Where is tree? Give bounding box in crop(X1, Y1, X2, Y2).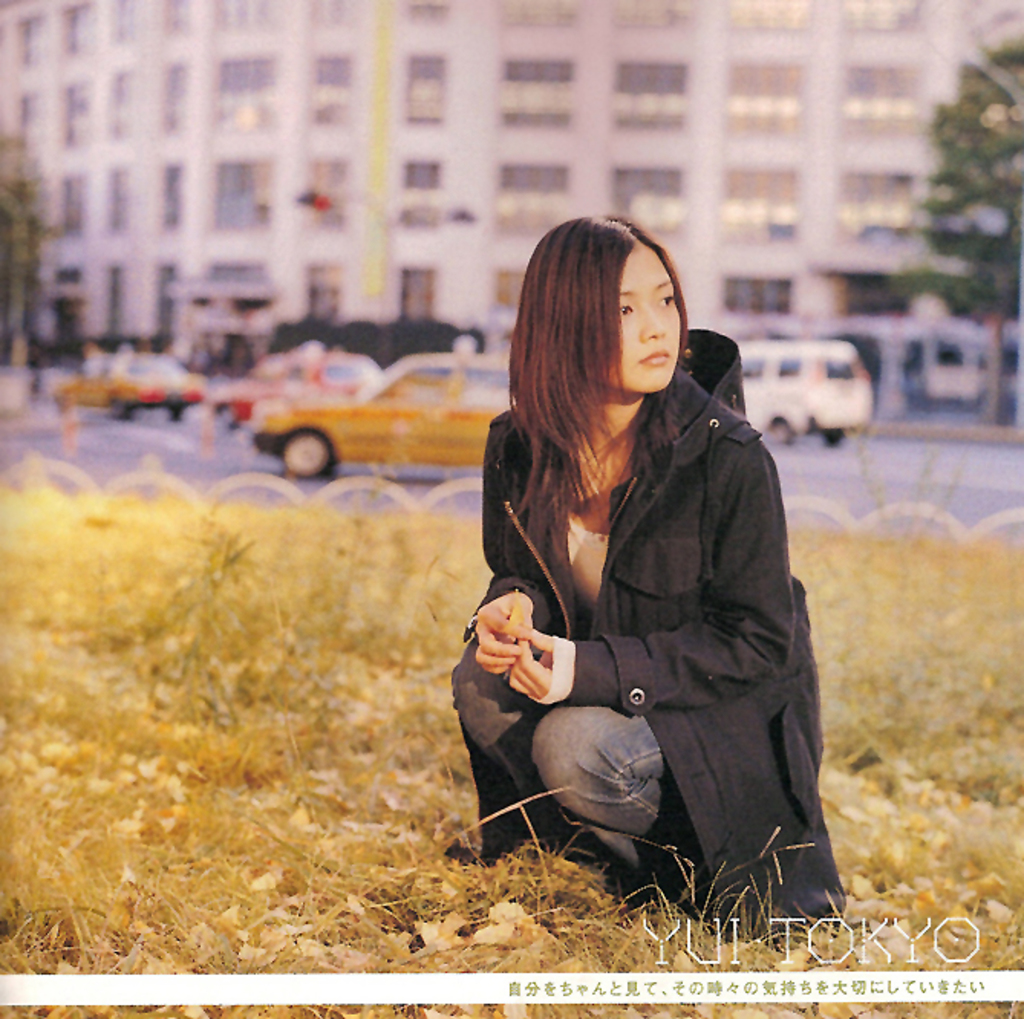
crop(889, 37, 1022, 425).
